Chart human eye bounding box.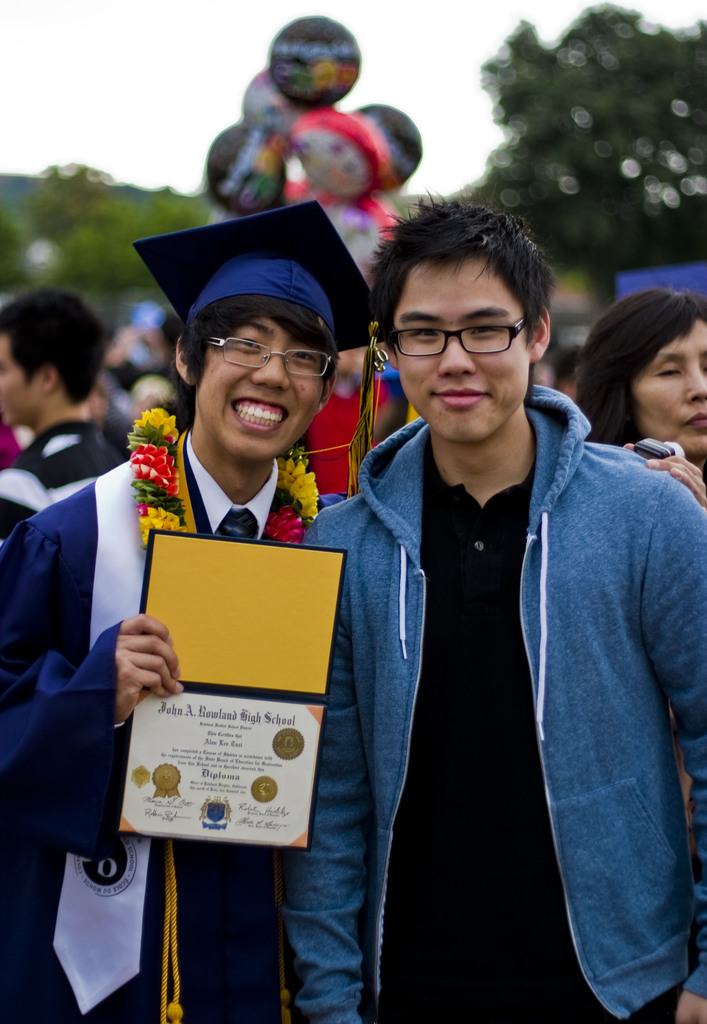
Charted: left=229, top=336, right=265, bottom=354.
